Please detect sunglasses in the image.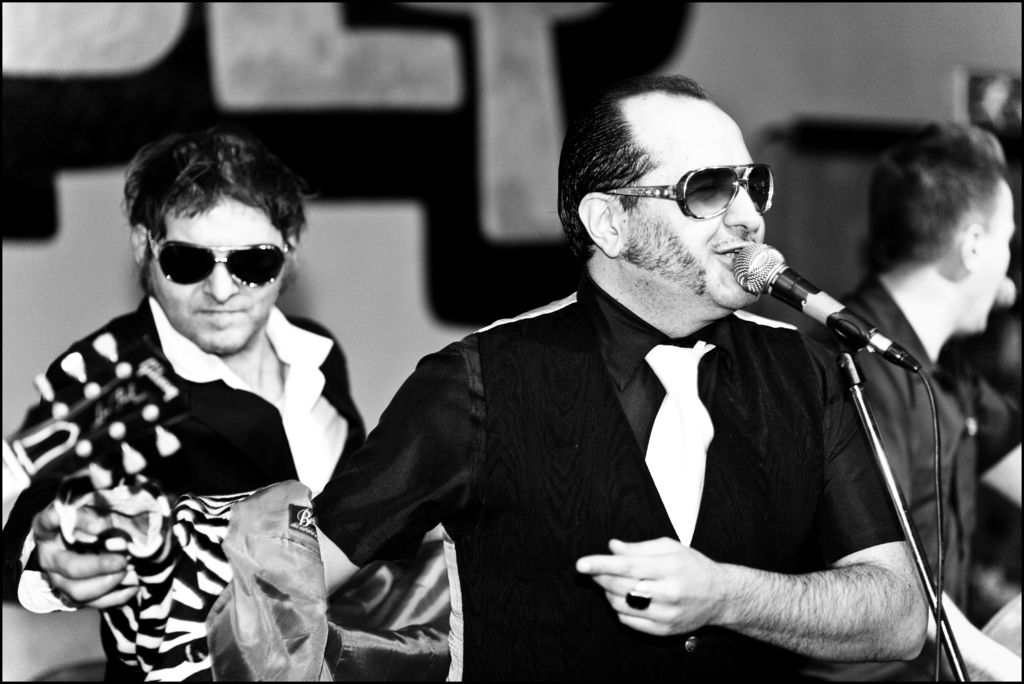
BBox(605, 164, 771, 220).
